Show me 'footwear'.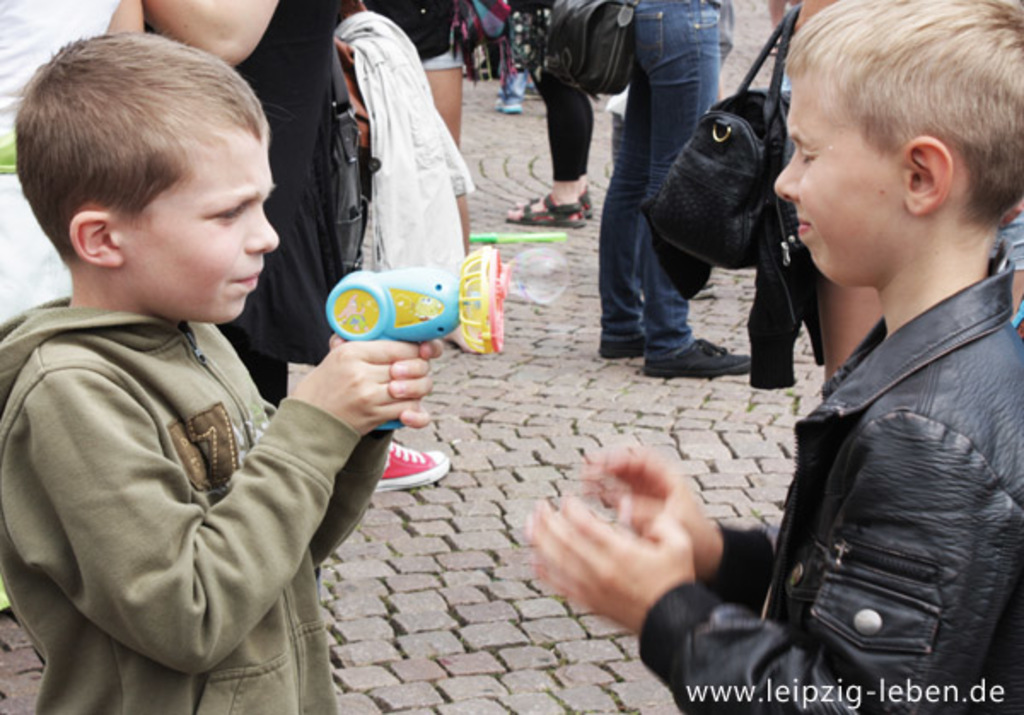
'footwear' is here: 505,65,532,92.
